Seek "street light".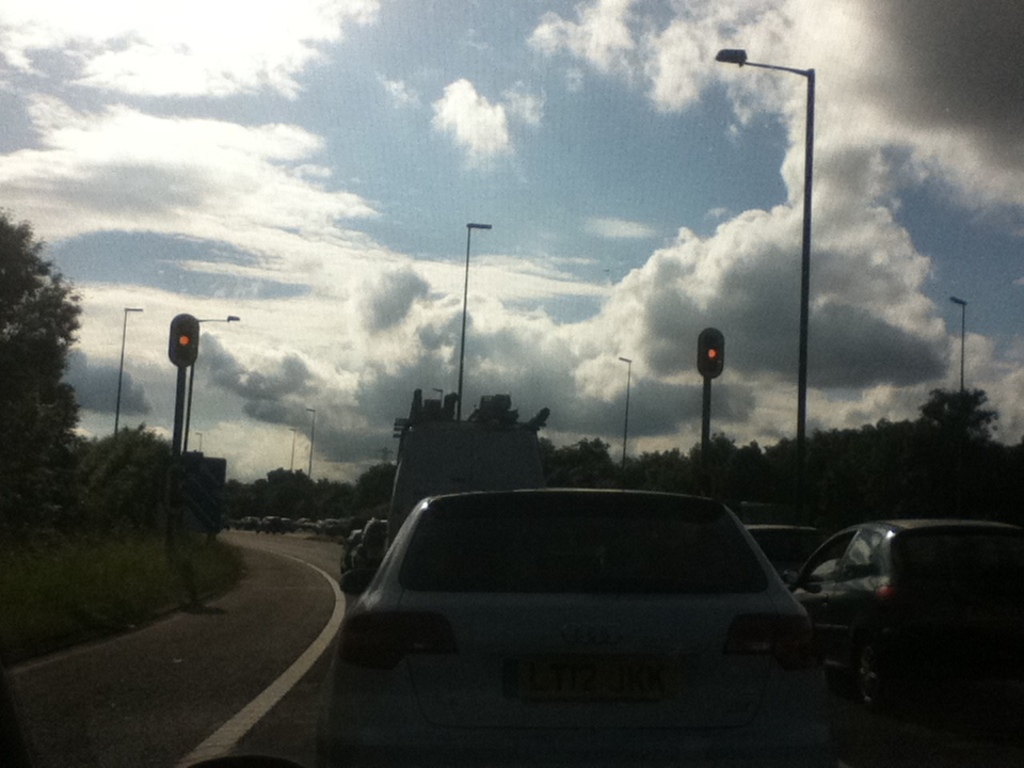
<region>181, 314, 242, 453</region>.
